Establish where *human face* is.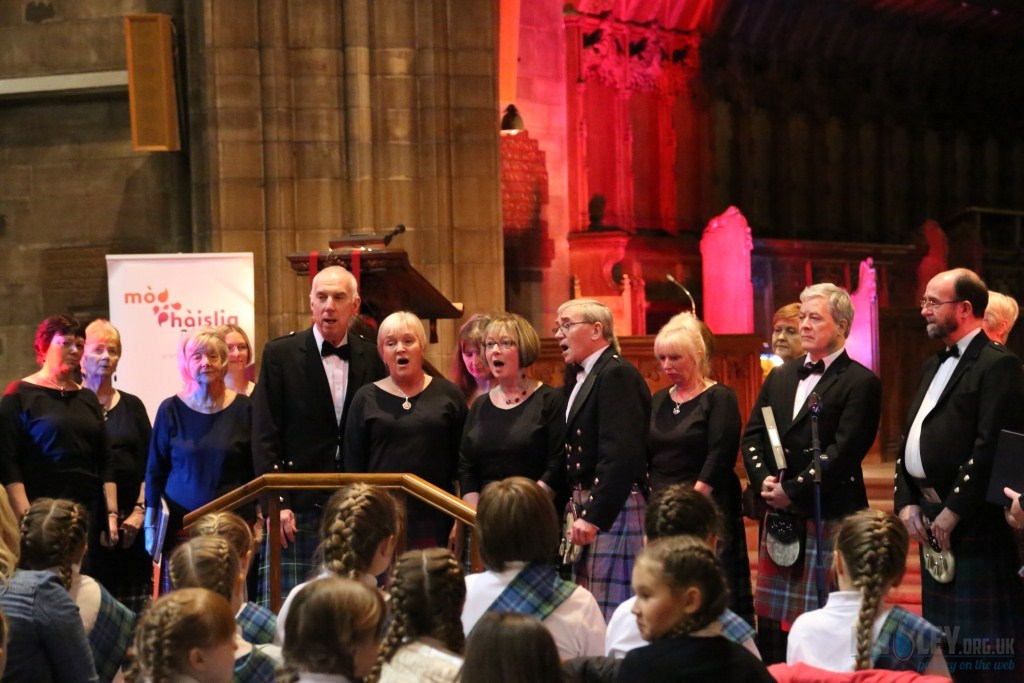
Established at box(921, 282, 957, 337).
